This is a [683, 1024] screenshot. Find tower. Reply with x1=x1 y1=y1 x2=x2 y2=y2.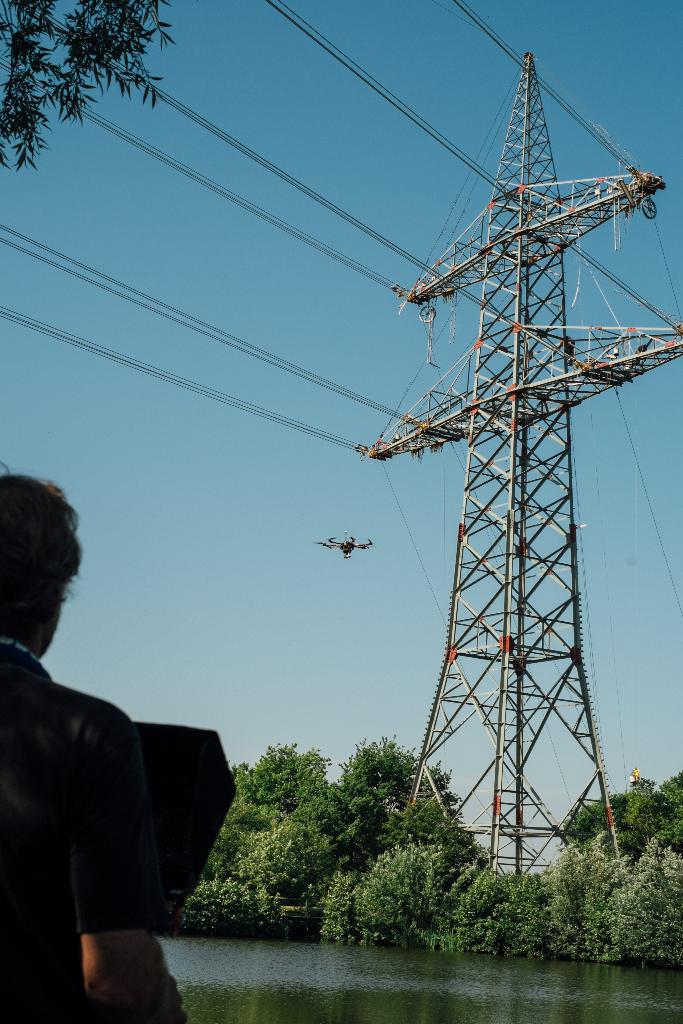
x1=365 y1=52 x2=682 y2=883.
